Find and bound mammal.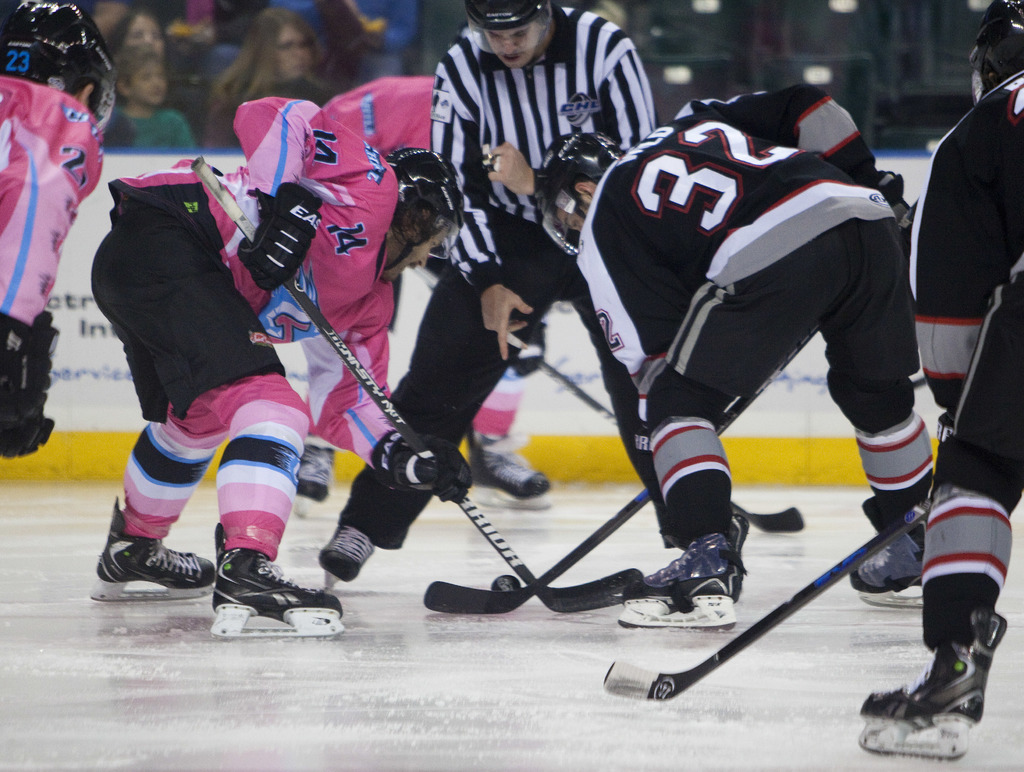
Bound: box=[320, 0, 703, 584].
